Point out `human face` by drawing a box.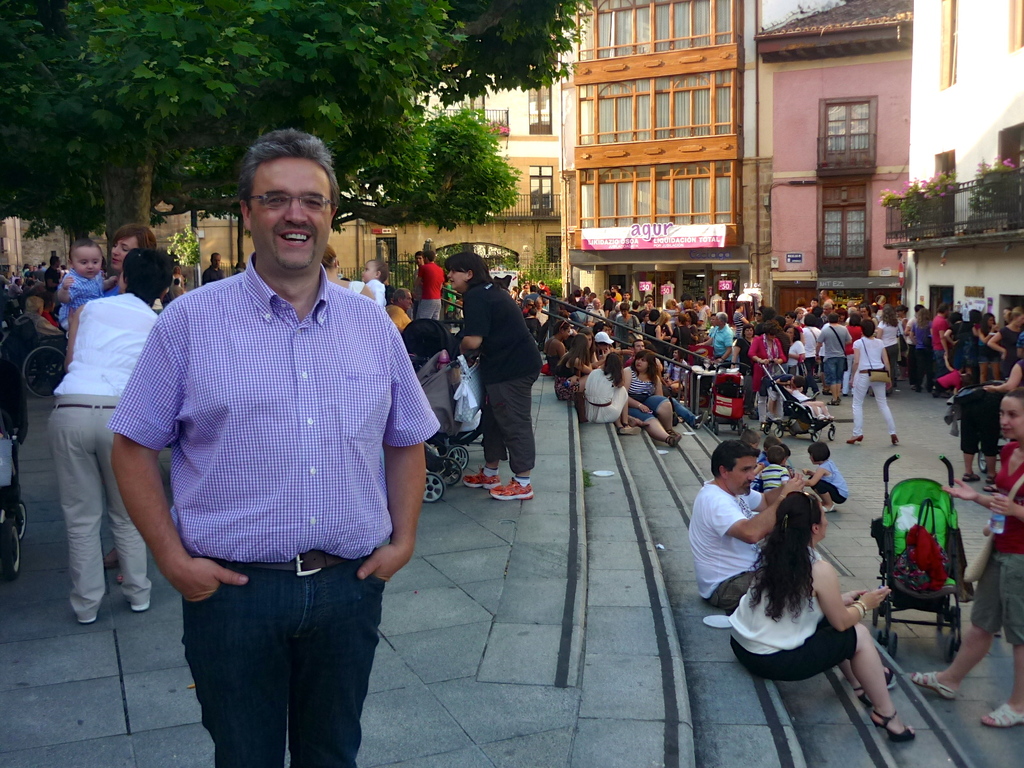
[754, 311, 761, 320].
